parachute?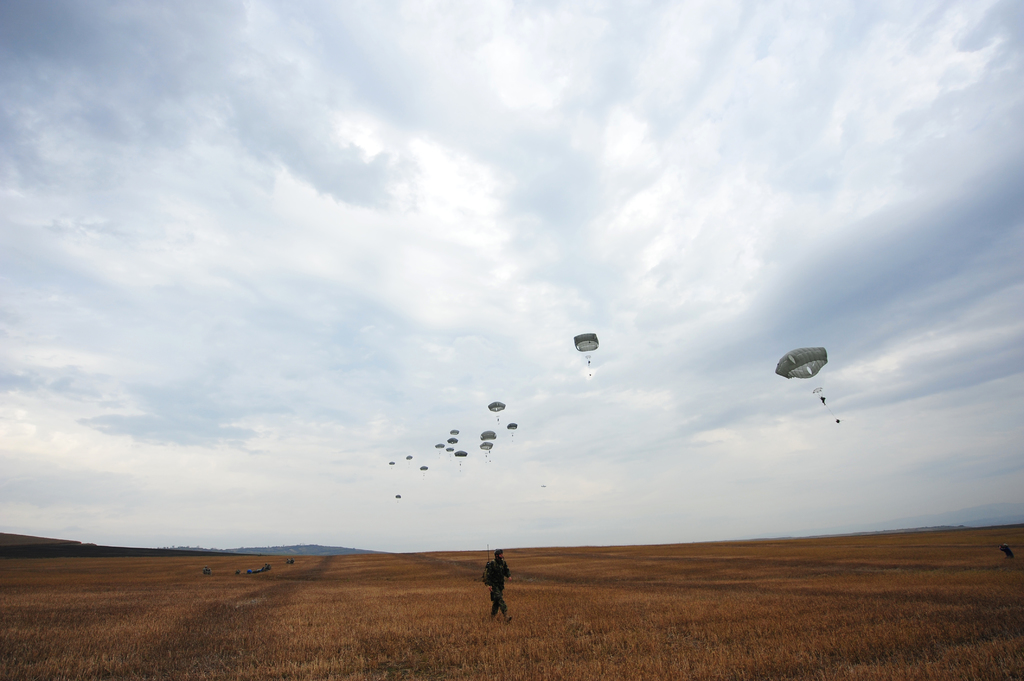
[451,428,460,448]
